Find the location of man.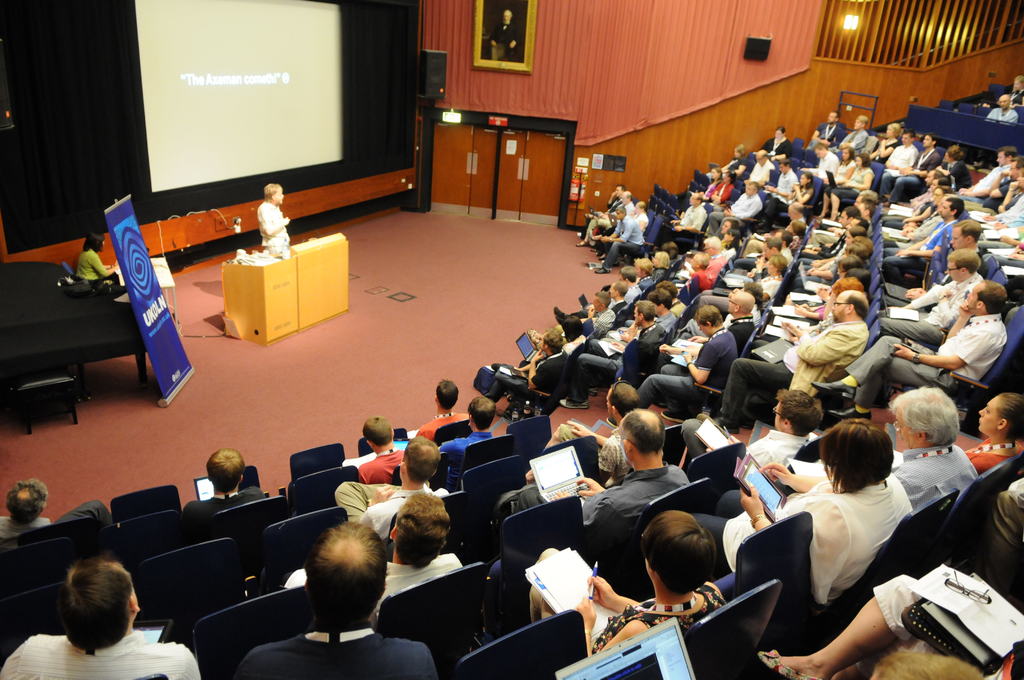
Location: pyautogui.locateOnScreen(232, 517, 440, 679).
